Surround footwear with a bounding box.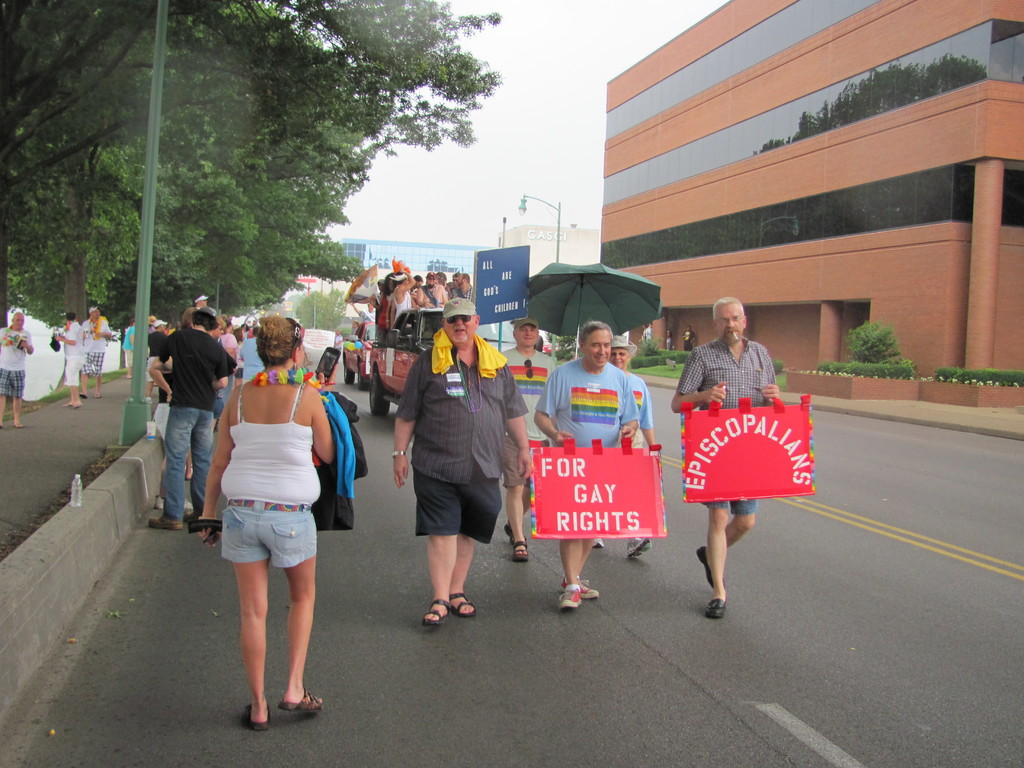
181,499,196,511.
